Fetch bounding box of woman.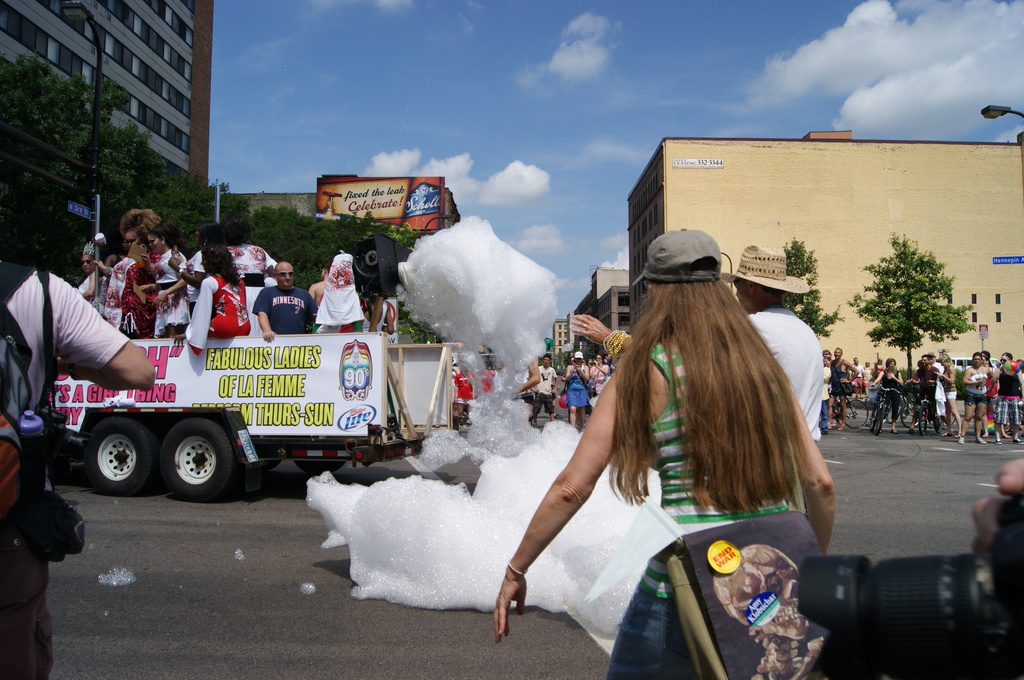
Bbox: [left=588, top=355, right=609, bottom=402].
